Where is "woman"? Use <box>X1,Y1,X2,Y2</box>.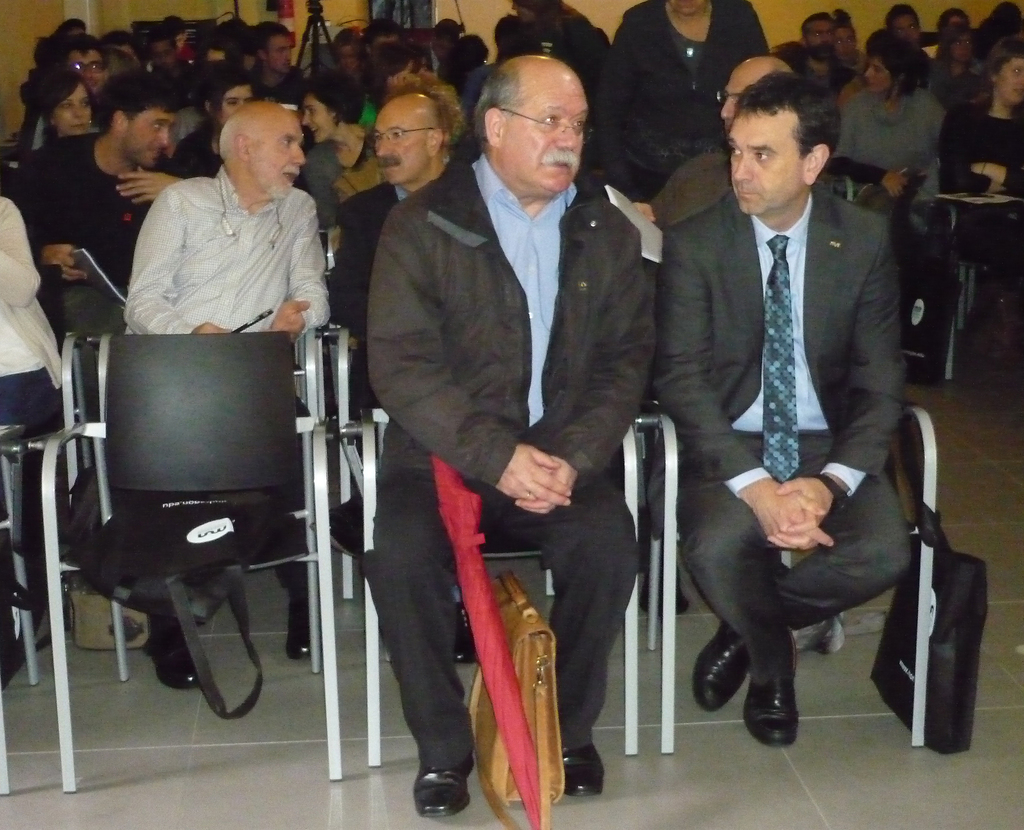
<box>170,68,259,176</box>.
